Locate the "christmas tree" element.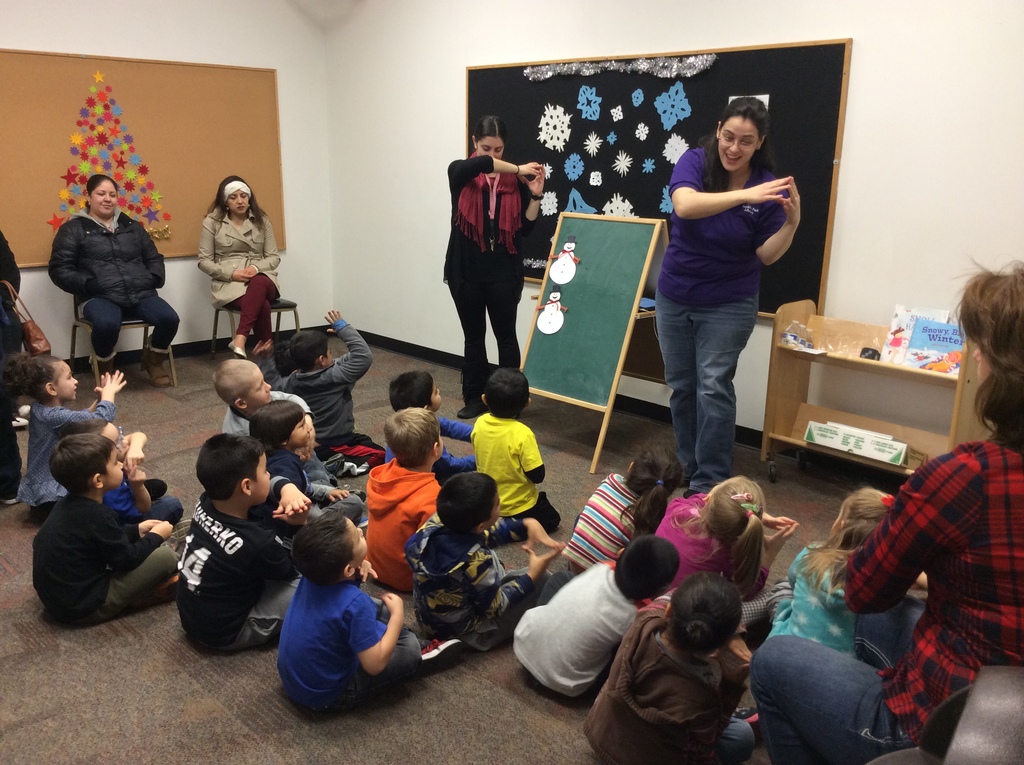
Element bbox: 42,62,175,246.
